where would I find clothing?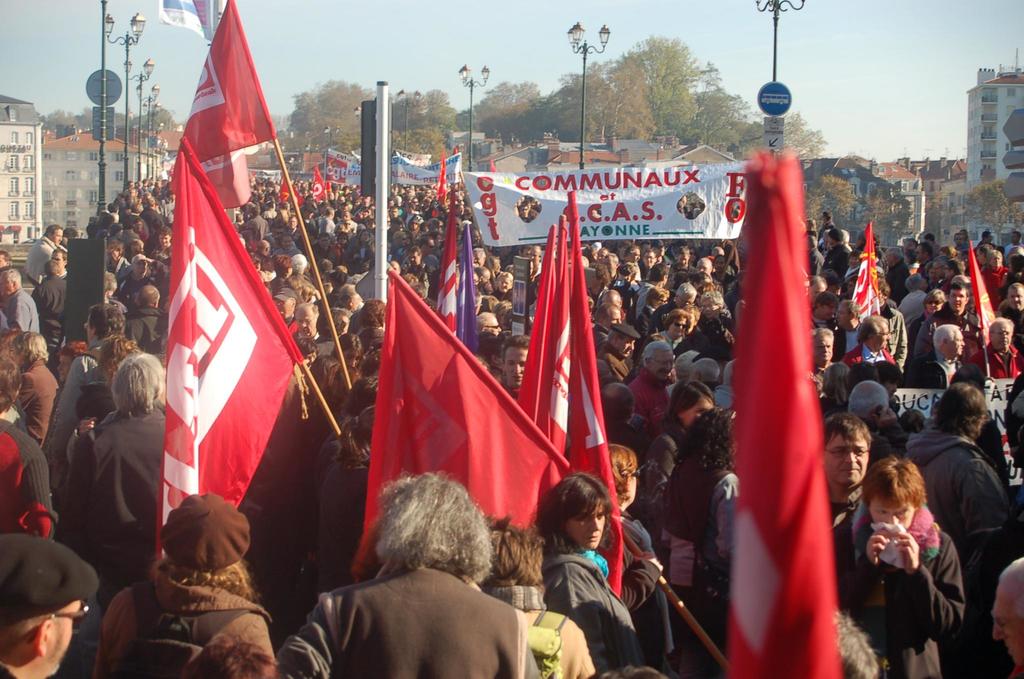
At <box>631,367,671,427</box>.
